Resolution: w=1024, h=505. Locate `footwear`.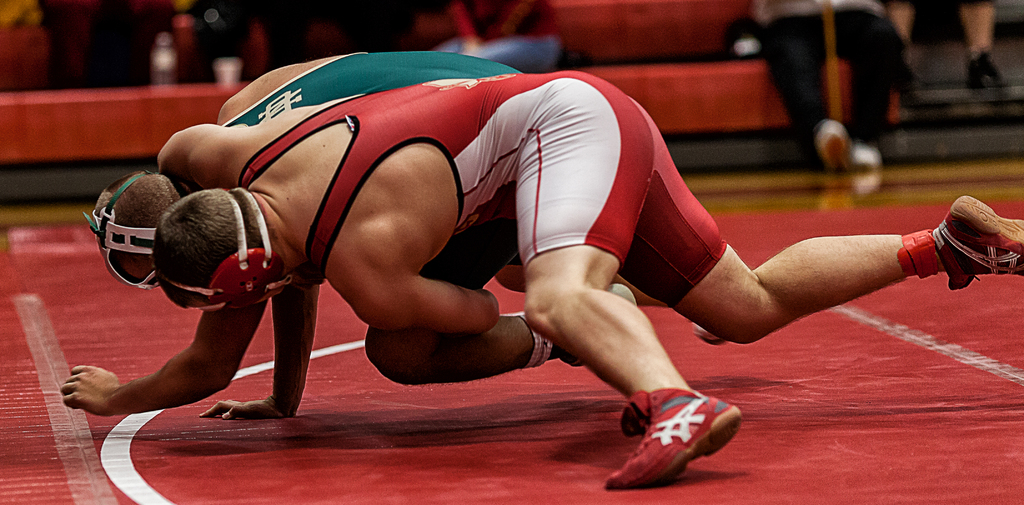
bbox(852, 139, 879, 172).
